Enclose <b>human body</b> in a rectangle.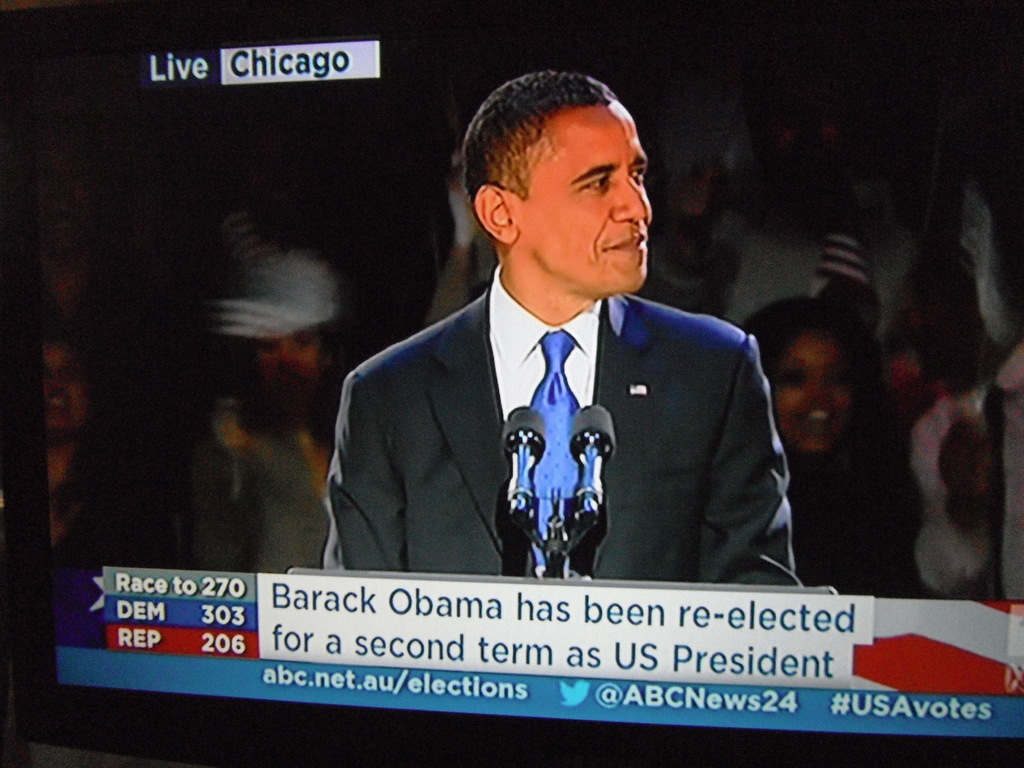
BBox(740, 246, 940, 621).
